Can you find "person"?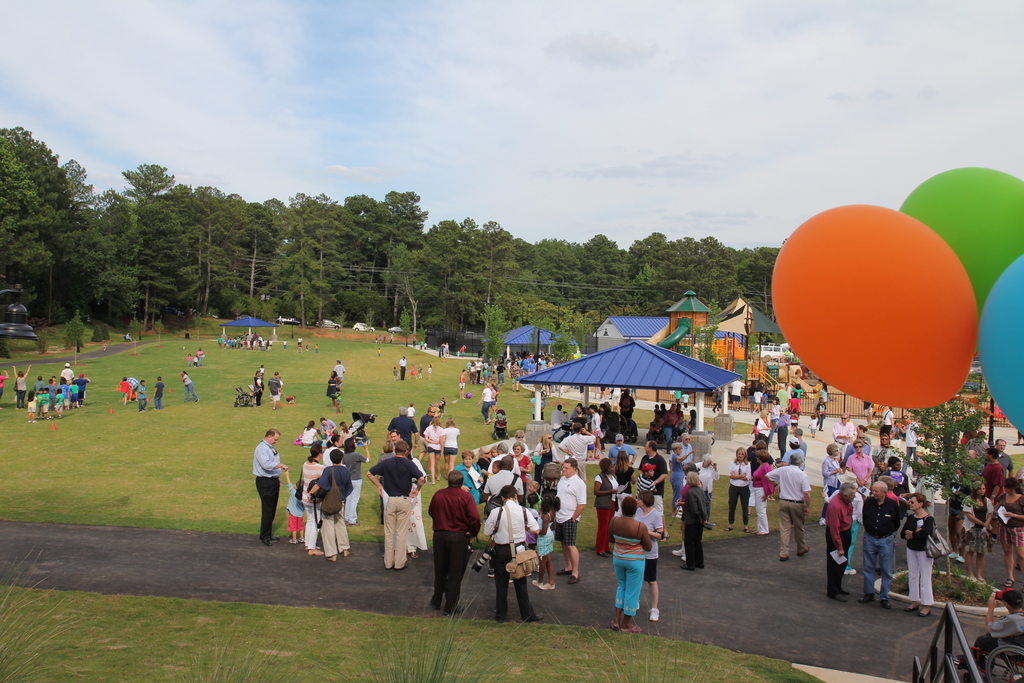
Yes, bounding box: 373,336,380,345.
